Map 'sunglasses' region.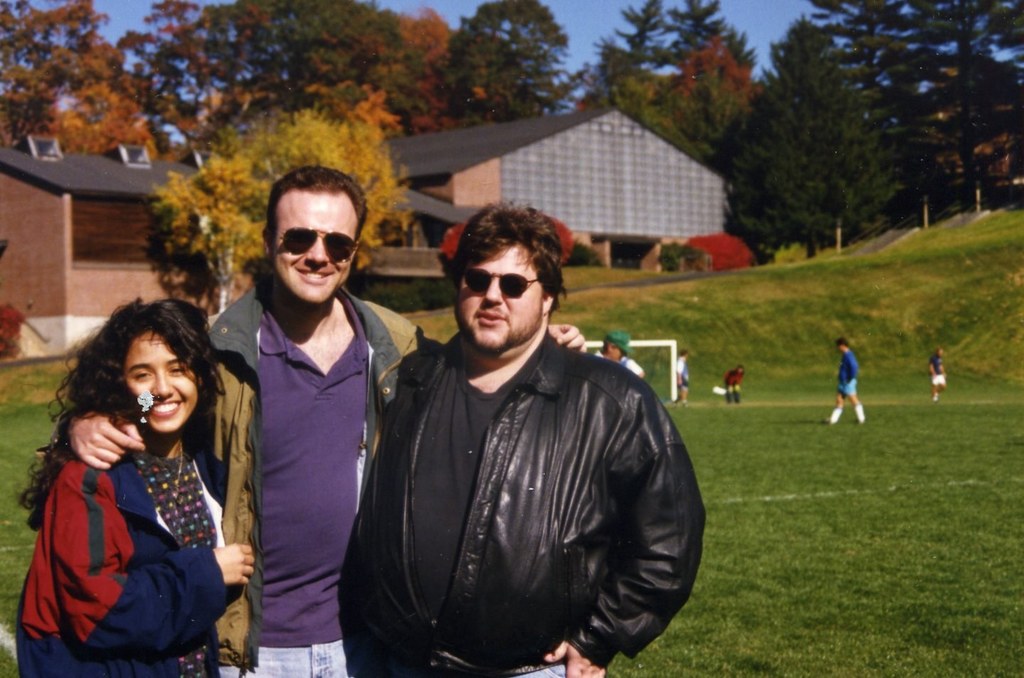
Mapped to box(462, 268, 536, 298).
